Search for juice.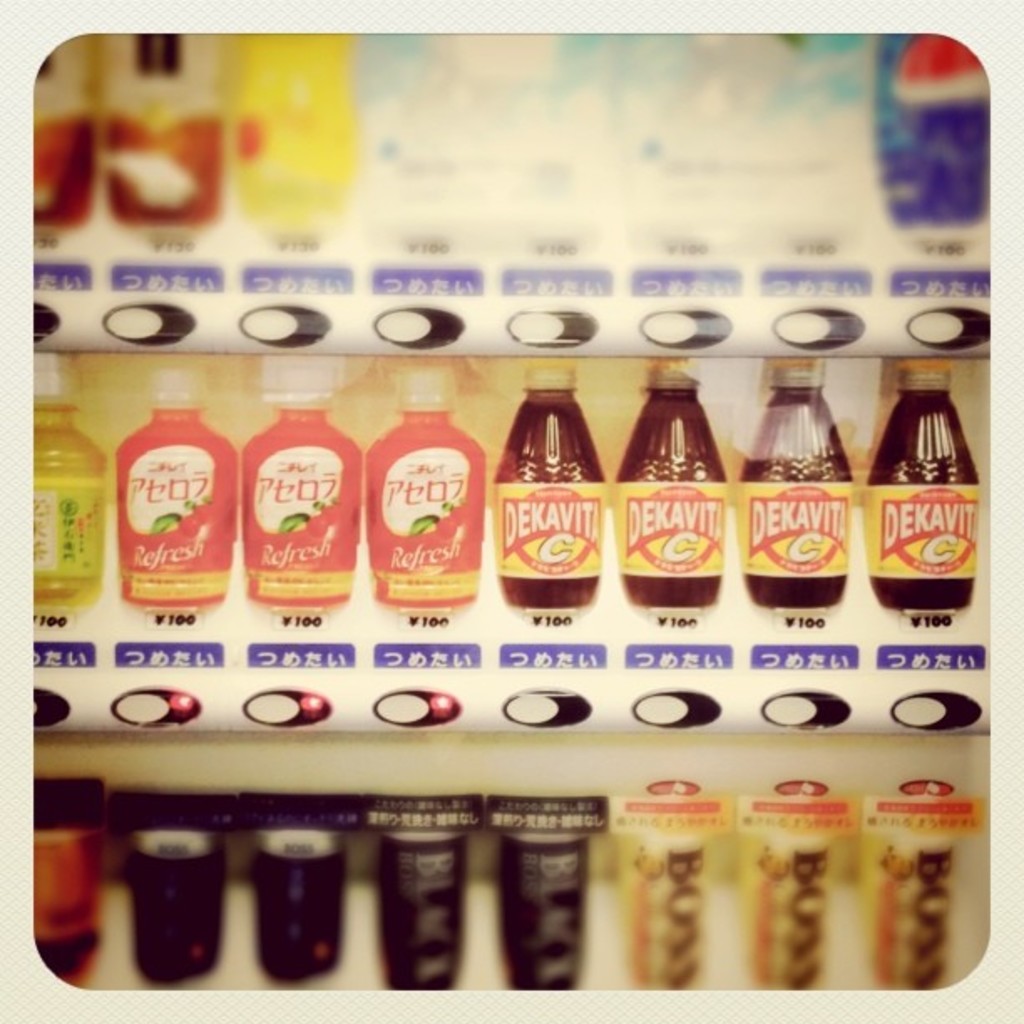
Found at <region>28, 410, 104, 641</region>.
